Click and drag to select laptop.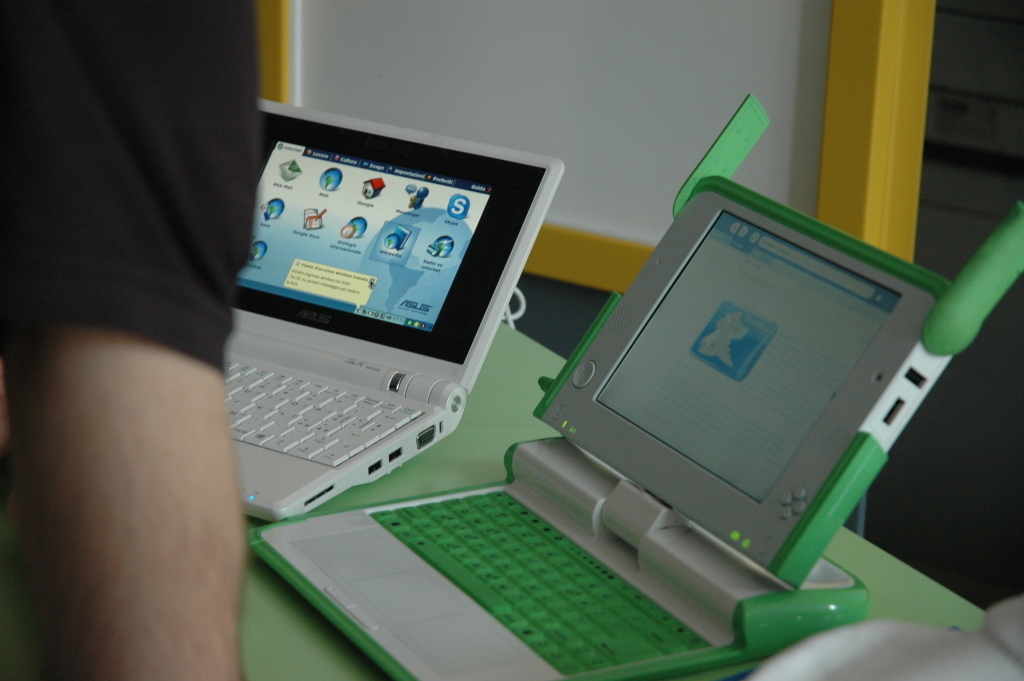
Selection: x1=247 y1=93 x2=1023 y2=680.
